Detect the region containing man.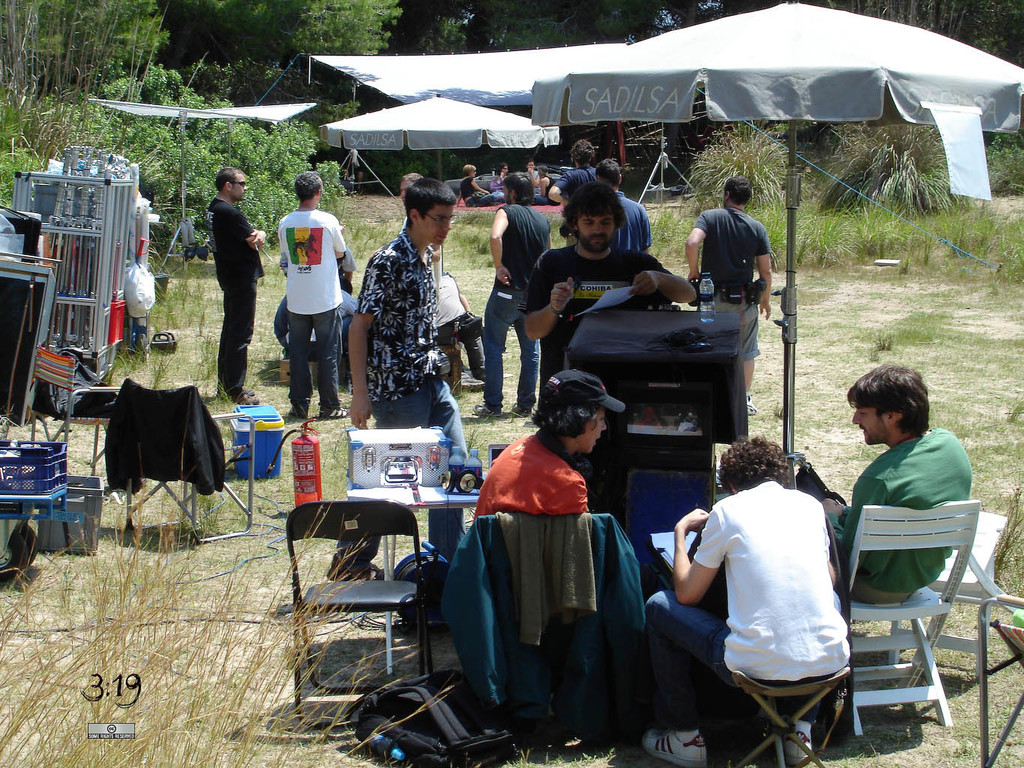
{"left": 475, "top": 369, "right": 626, "bottom": 524}.
